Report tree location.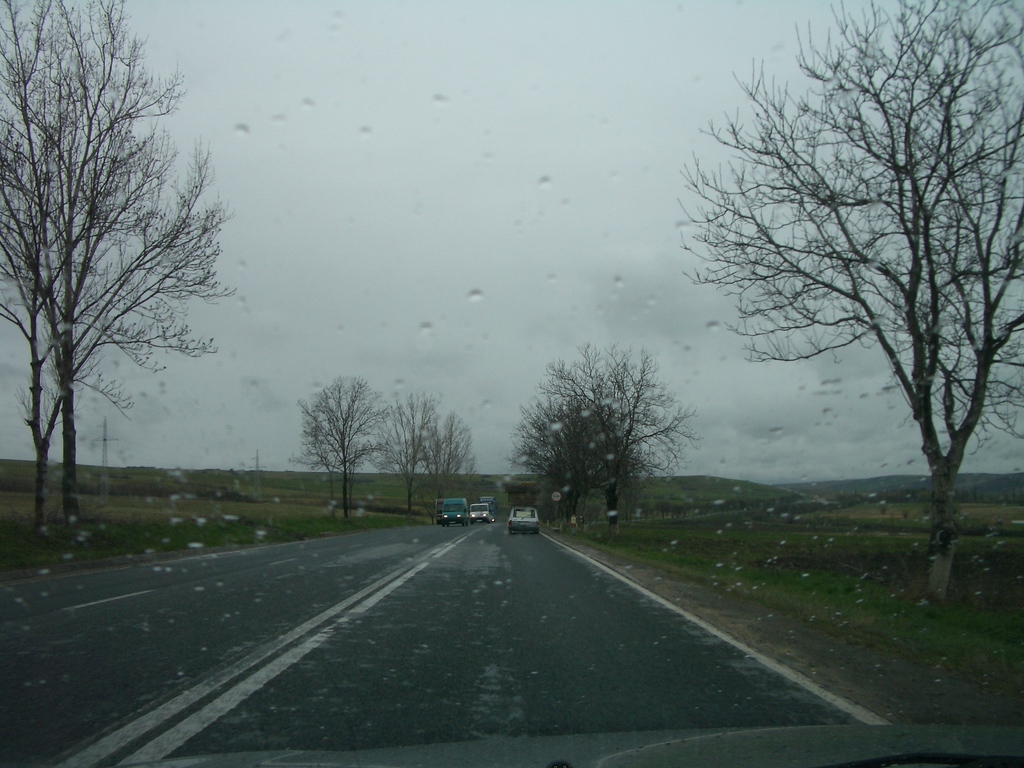
Report: [678,28,1004,589].
